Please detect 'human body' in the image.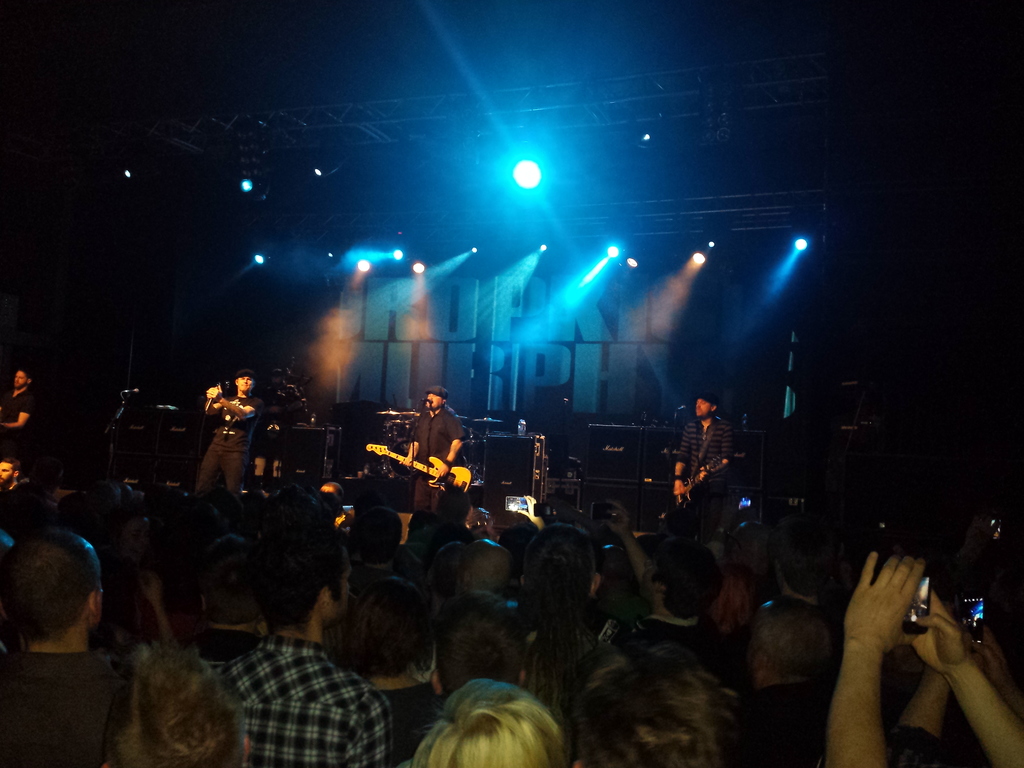
x1=210 y1=522 x2=394 y2=767.
